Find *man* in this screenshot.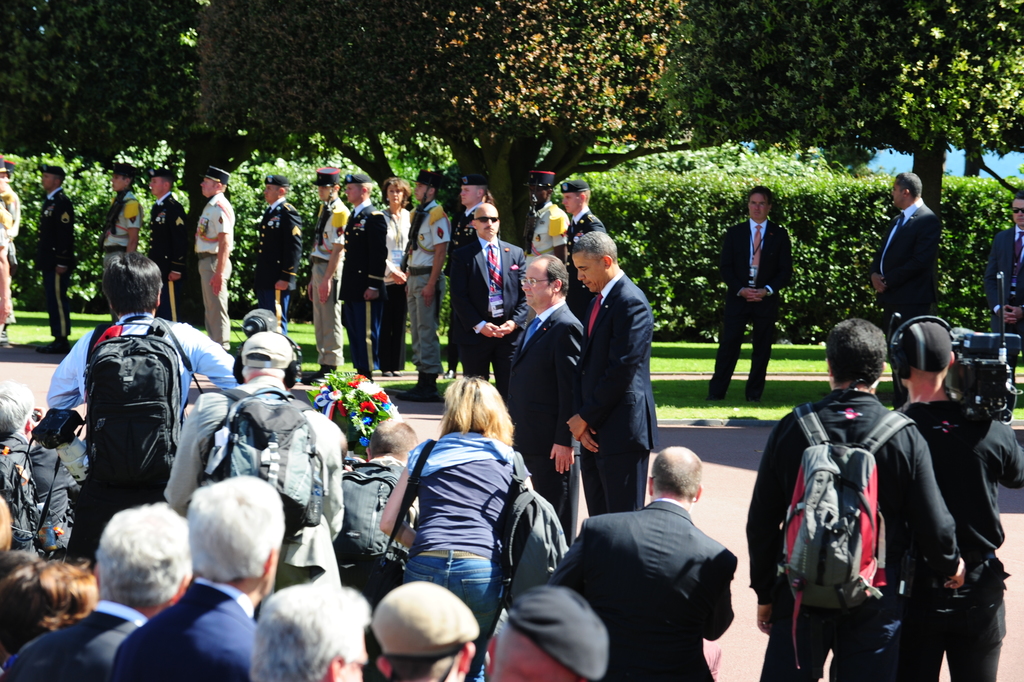
The bounding box for *man* is select_region(308, 163, 348, 382).
